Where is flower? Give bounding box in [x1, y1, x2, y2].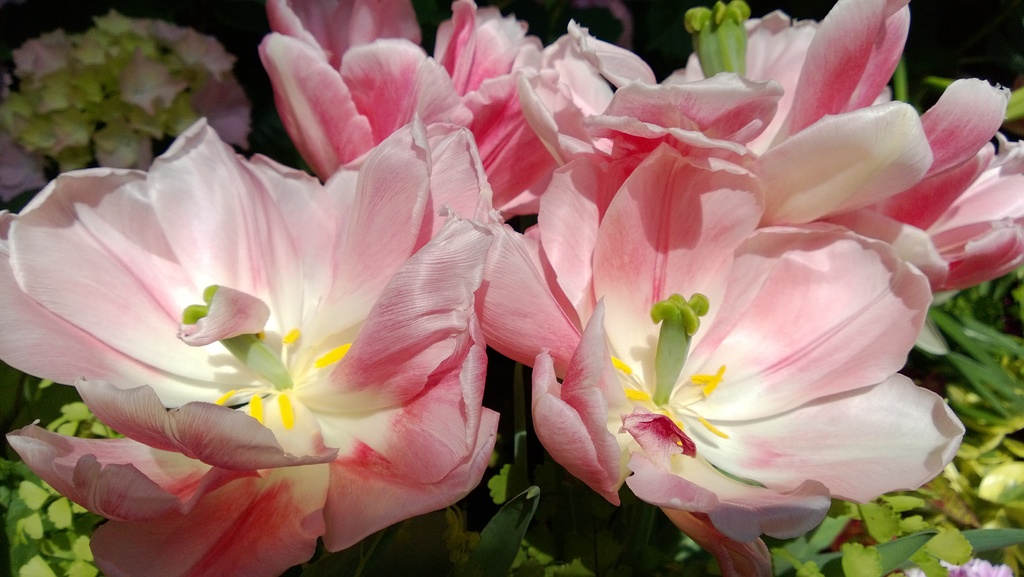
[252, 0, 576, 183].
